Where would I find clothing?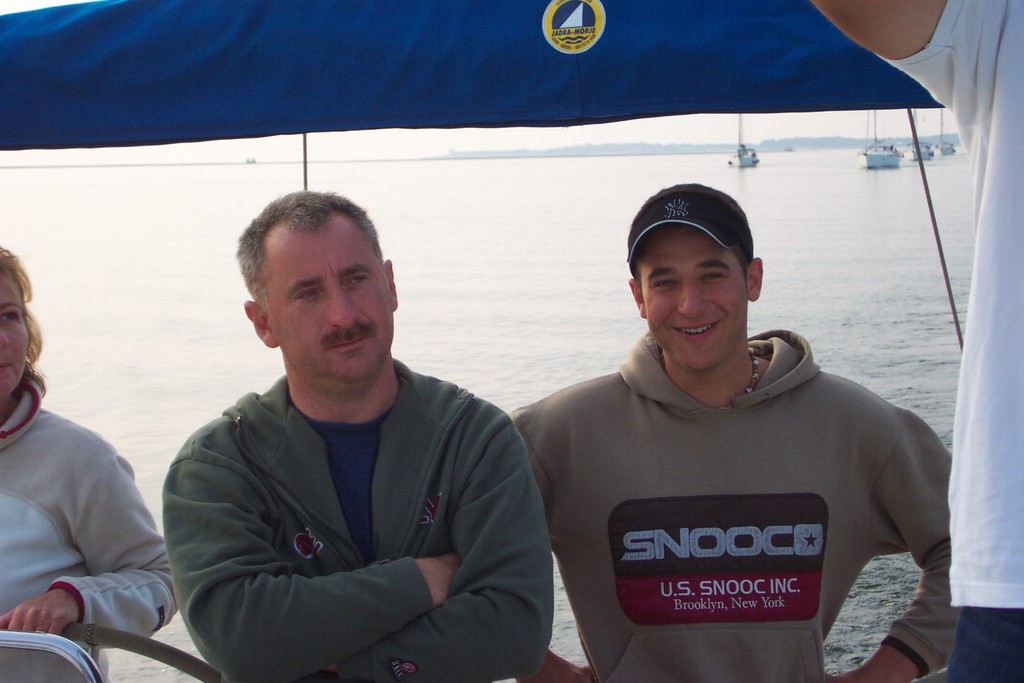
At <bbox>511, 306, 956, 664</bbox>.
